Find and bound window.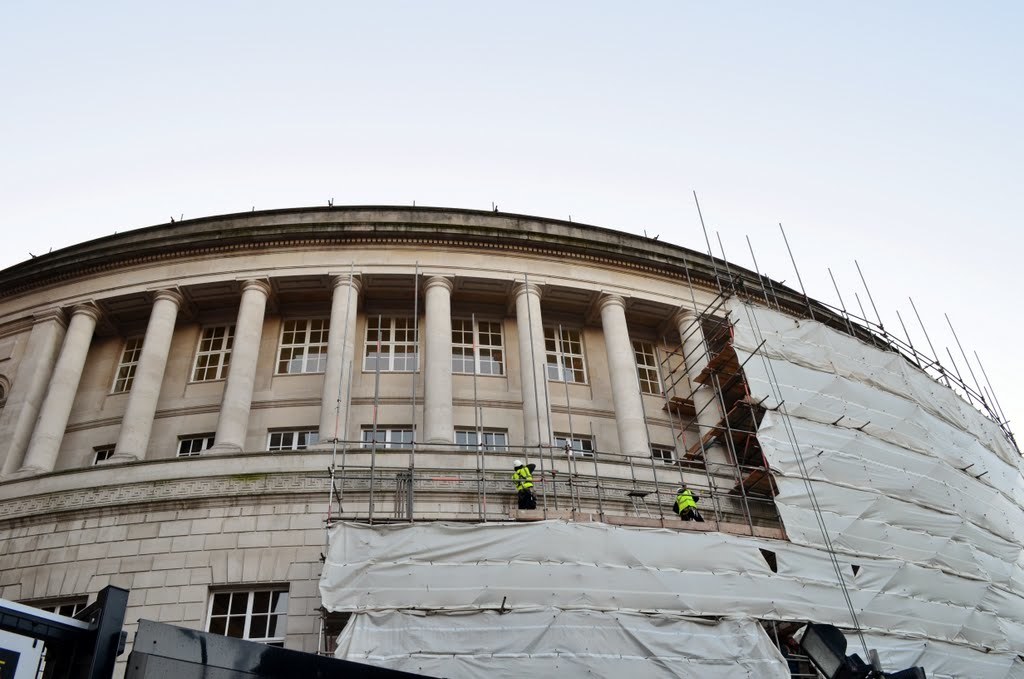
Bound: bbox=[174, 433, 215, 459].
